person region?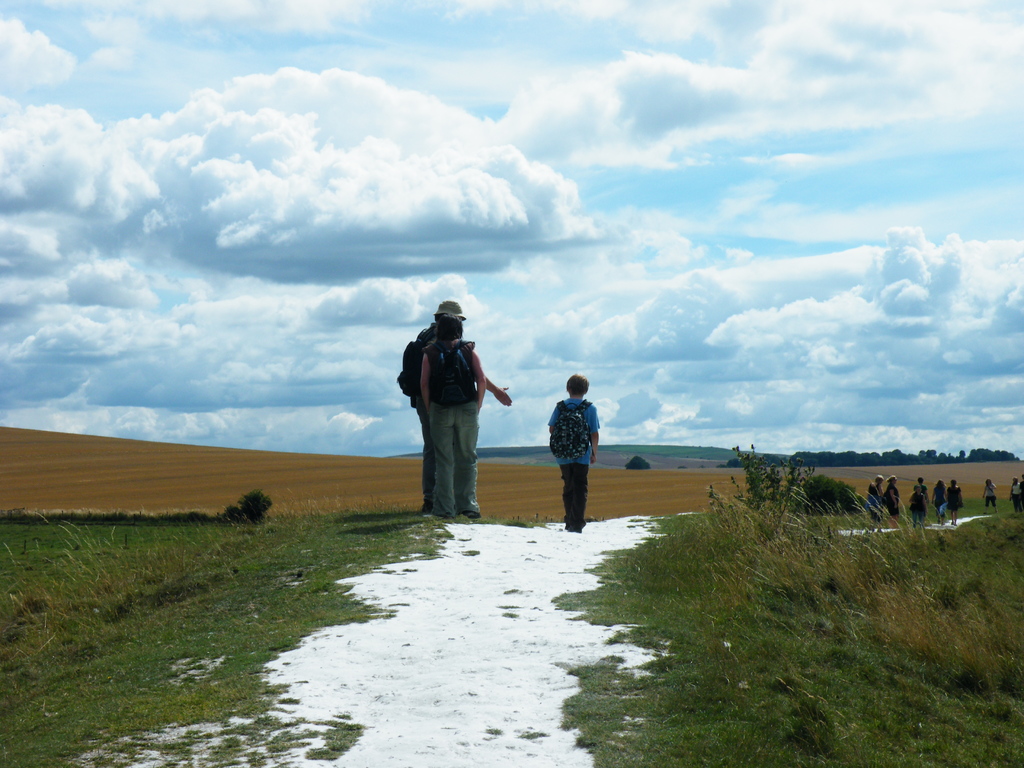
locate(909, 486, 928, 526)
